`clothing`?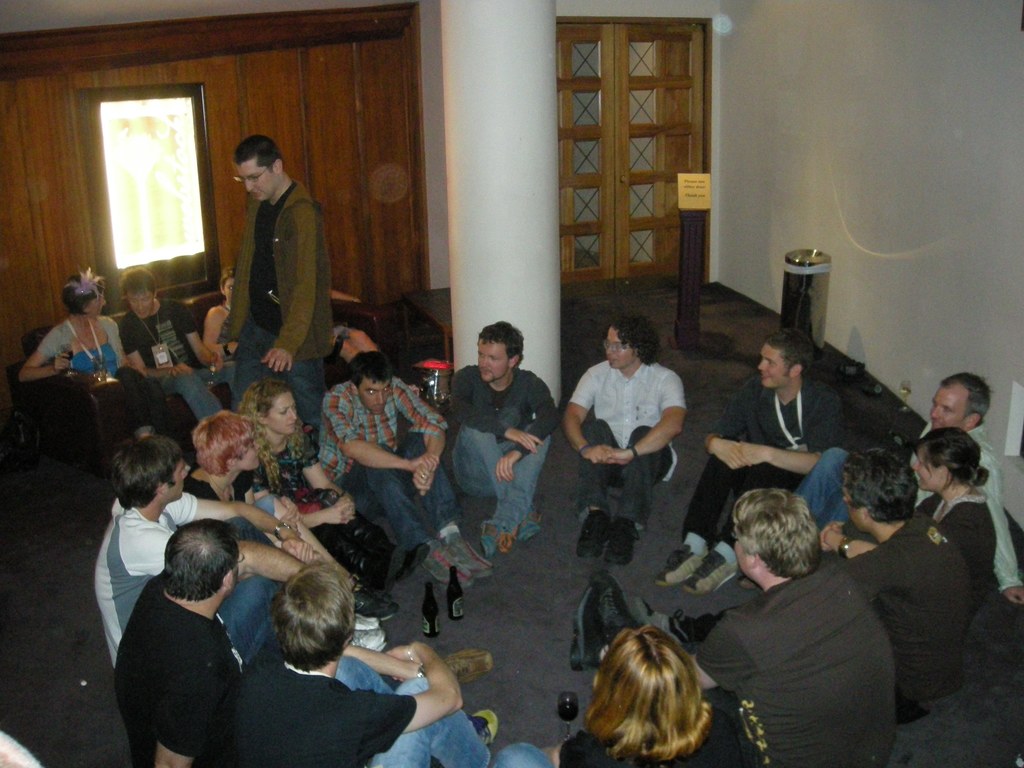
<region>568, 361, 698, 538</region>
